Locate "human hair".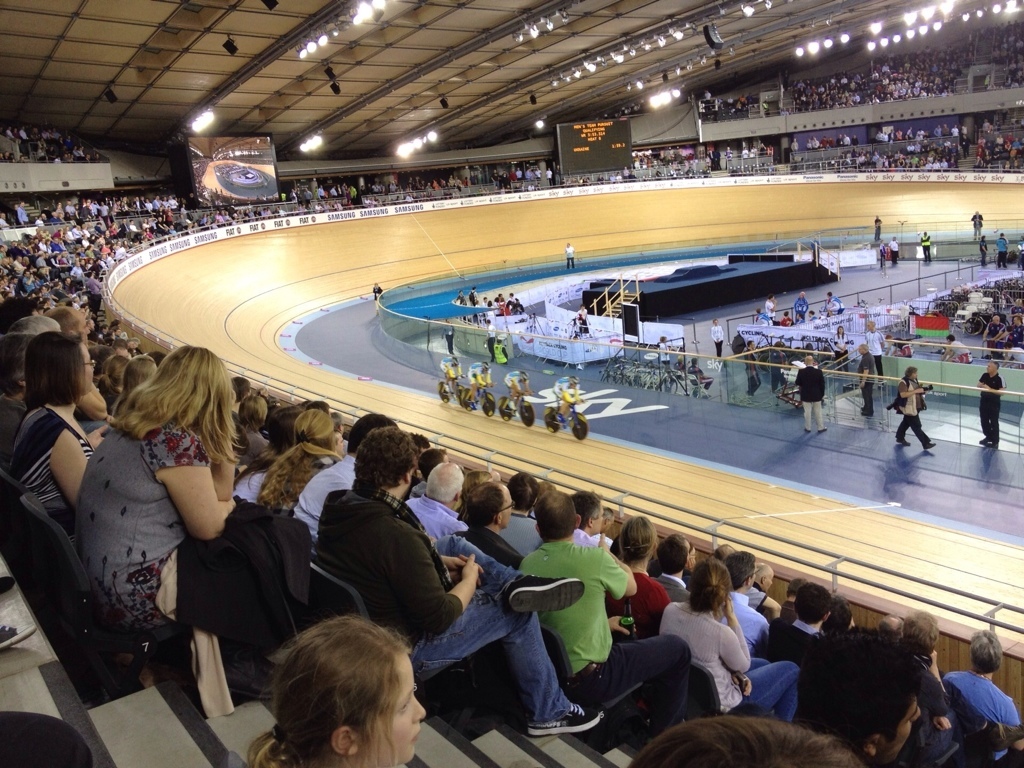
Bounding box: Rect(900, 609, 939, 656).
